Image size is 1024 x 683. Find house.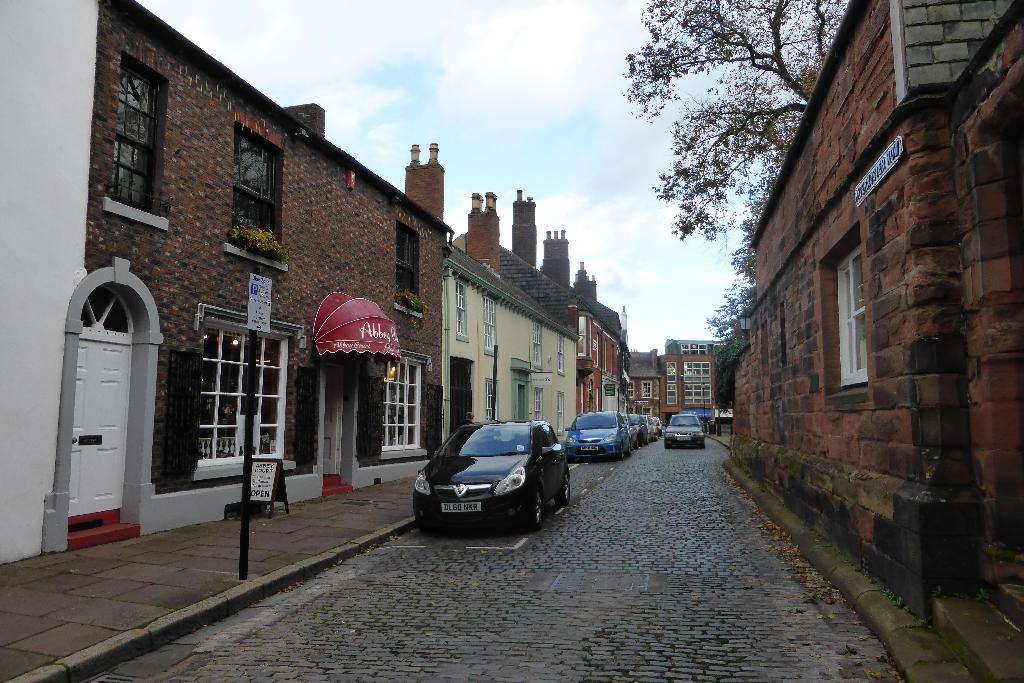
BBox(0, 0, 456, 564).
